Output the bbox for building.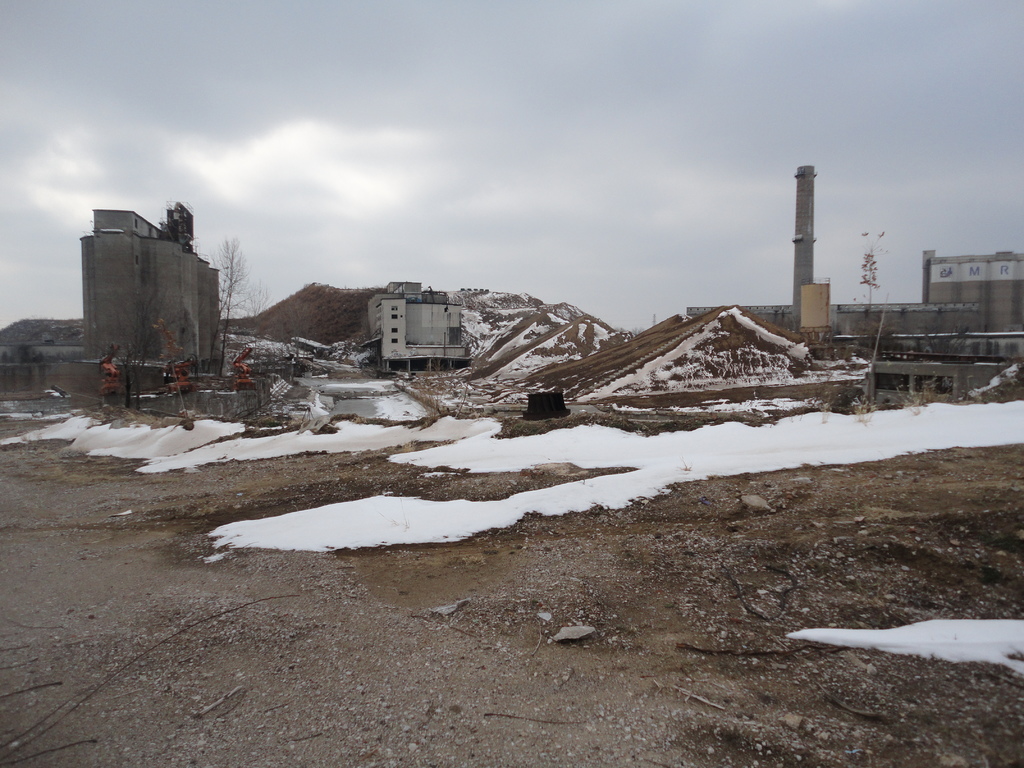
rect(922, 252, 1023, 331).
